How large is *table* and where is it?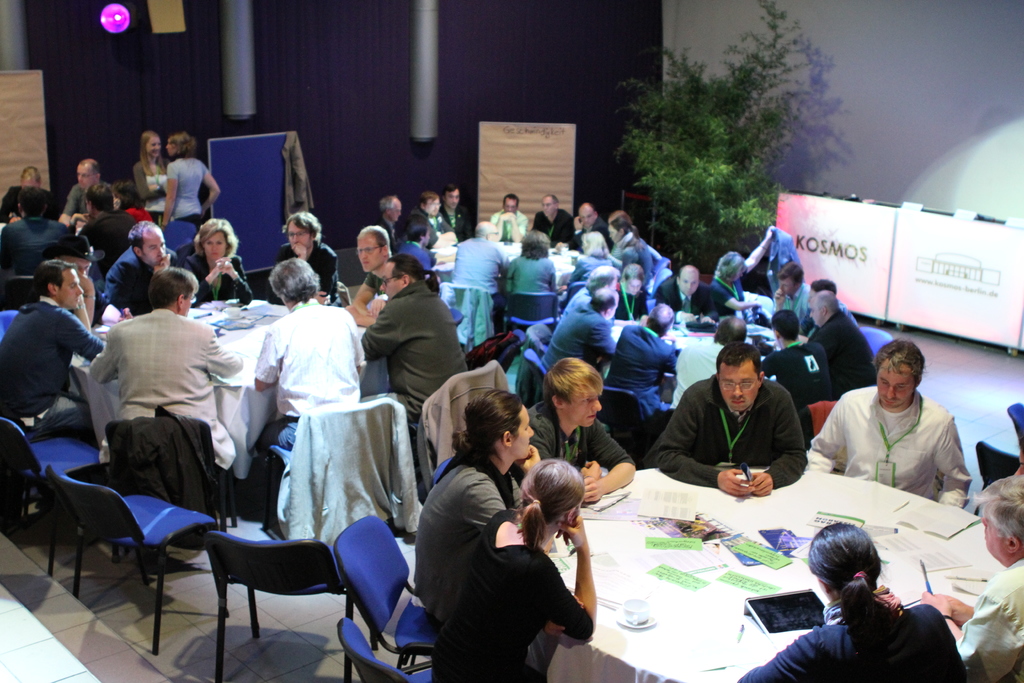
Bounding box: {"x1": 528, "y1": 468, "x2": 977, "y2": 679}.
